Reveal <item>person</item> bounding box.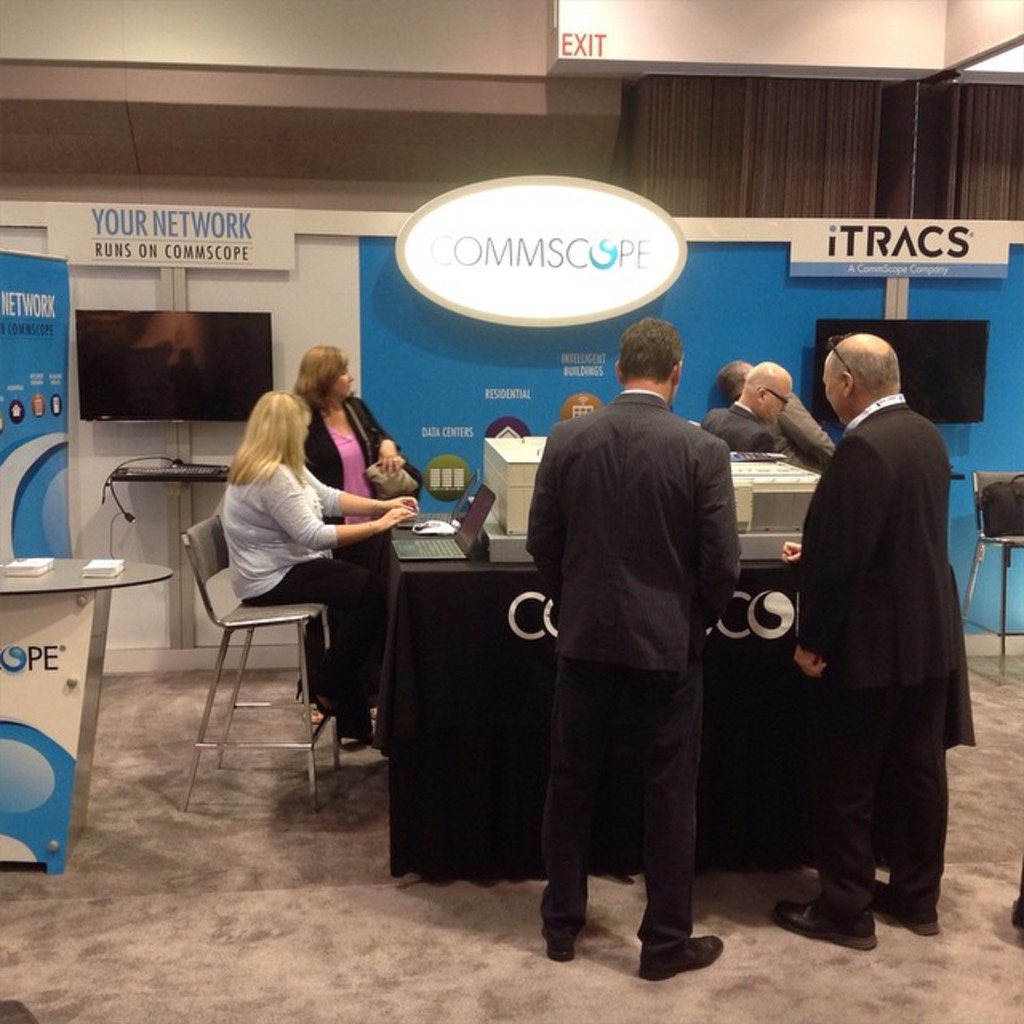
Revealed: x1=717 y1=357 x2=838 y2=477.
